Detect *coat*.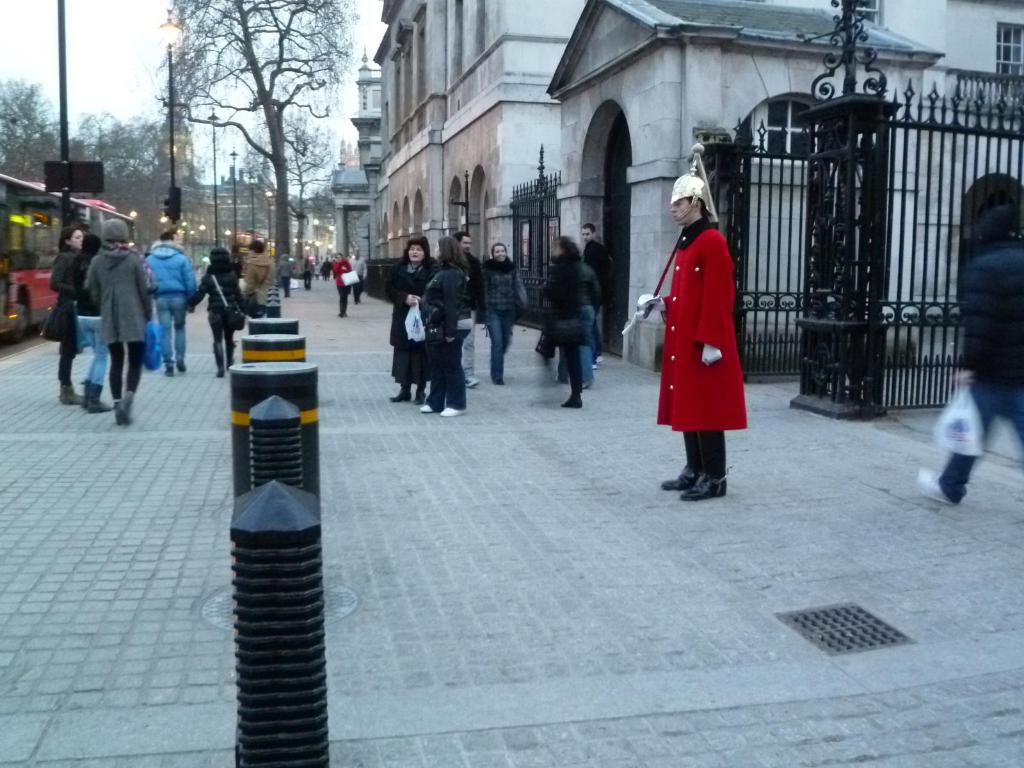
Detected at bbox=(650, 191, 753, 460).
